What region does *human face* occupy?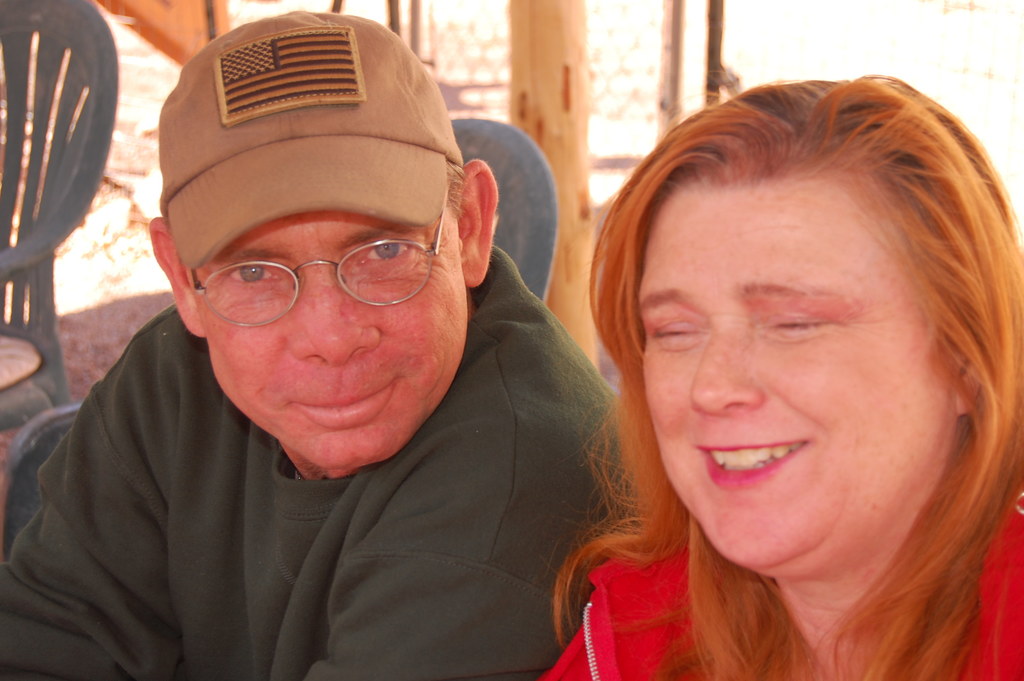
639, 192, 952, 580.
